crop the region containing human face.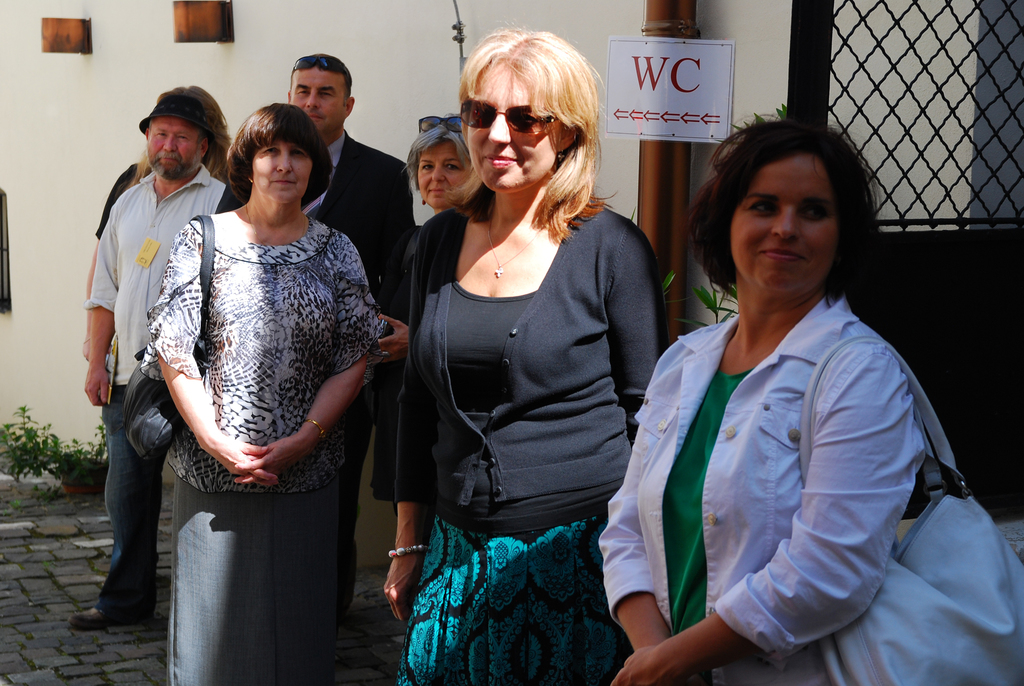
Crop region: 731/150/840/291.
